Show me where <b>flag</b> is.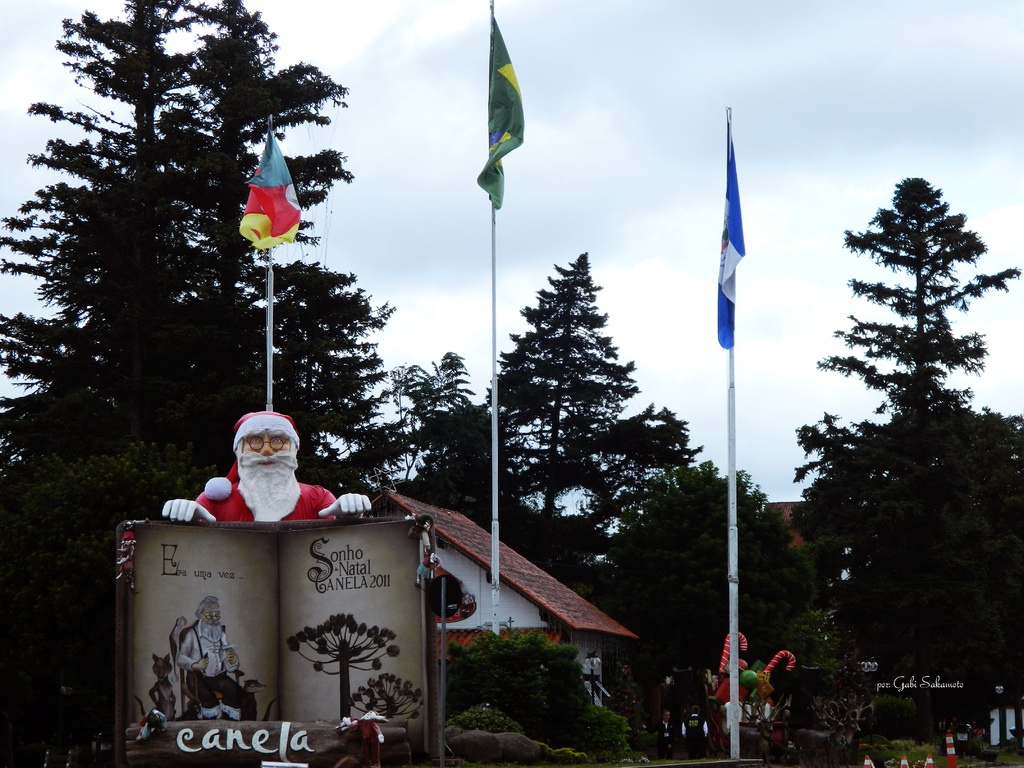
<b>flag</b> is at box=[238, 127, 301, 249].
